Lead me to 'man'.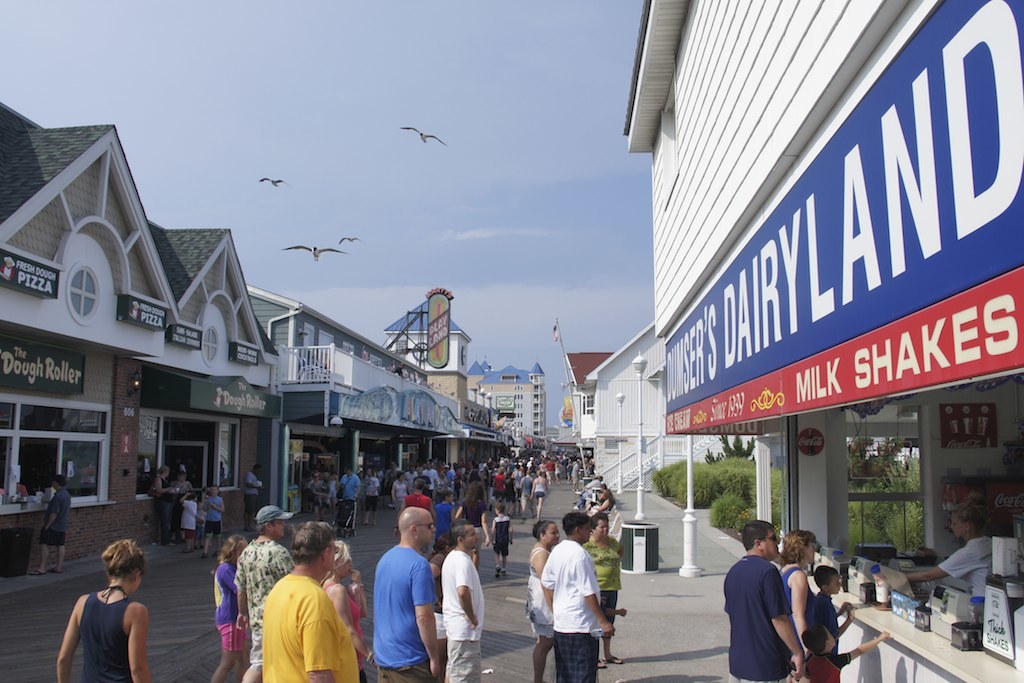
Lead to x1=521, y1=469, x2=533, y2=518.
